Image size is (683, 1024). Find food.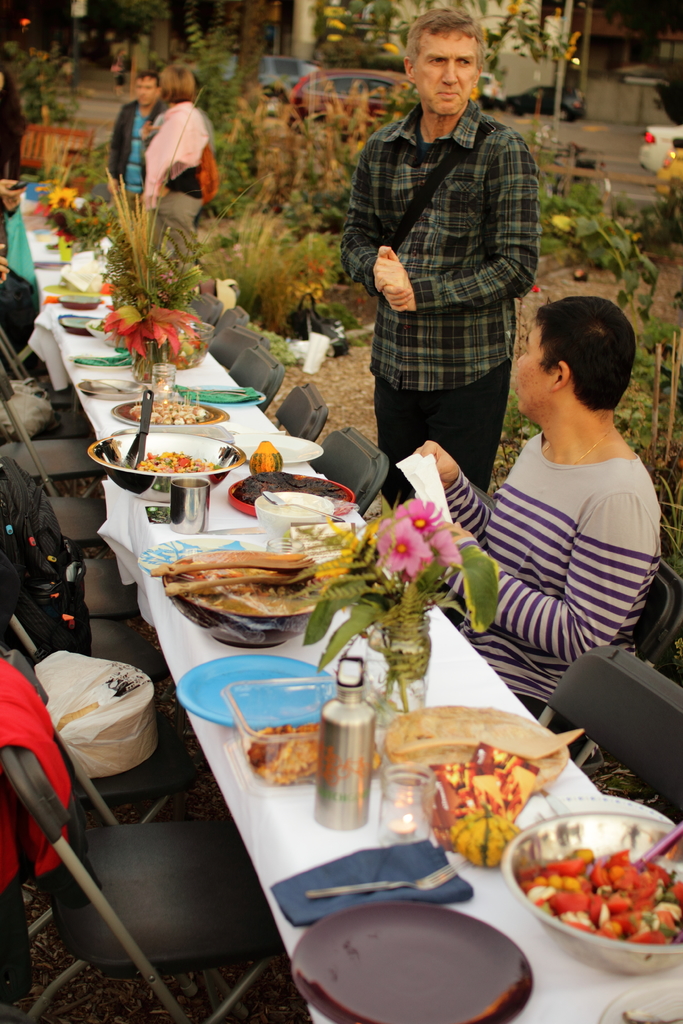
x1=420, y1=741, x2=536, y2=865.
